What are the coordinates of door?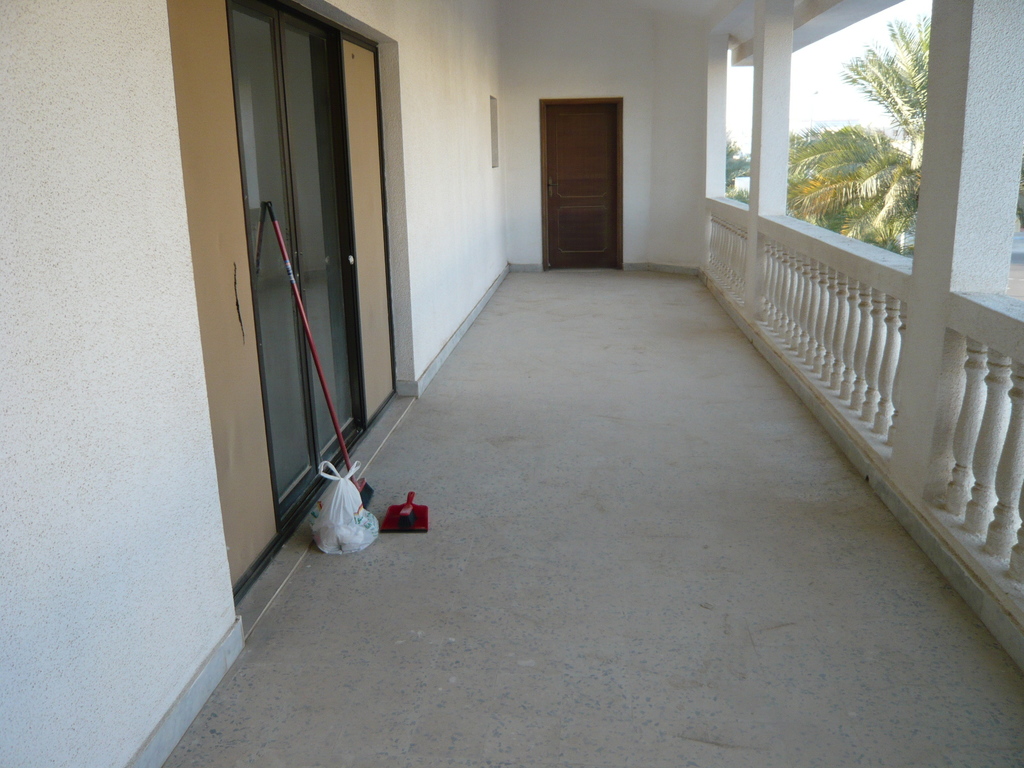
<bbox>227, 0, 360, 516</bbox>.
